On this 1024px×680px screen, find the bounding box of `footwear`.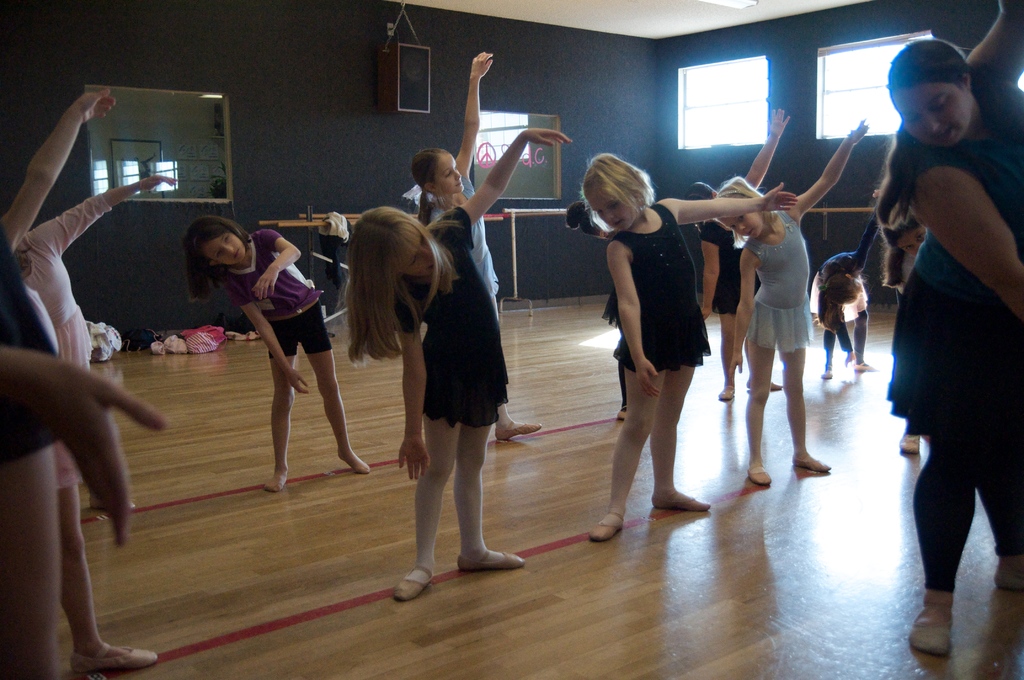
Bounding box: 892,429,924,458.
